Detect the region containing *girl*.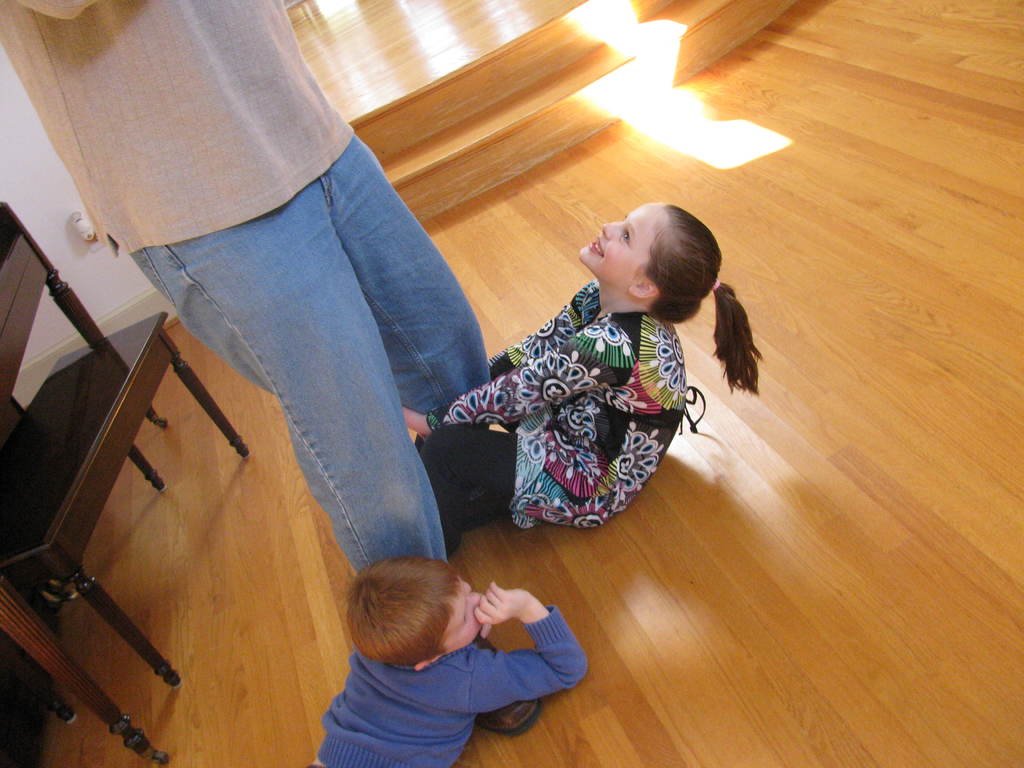
401:193:764:558.
